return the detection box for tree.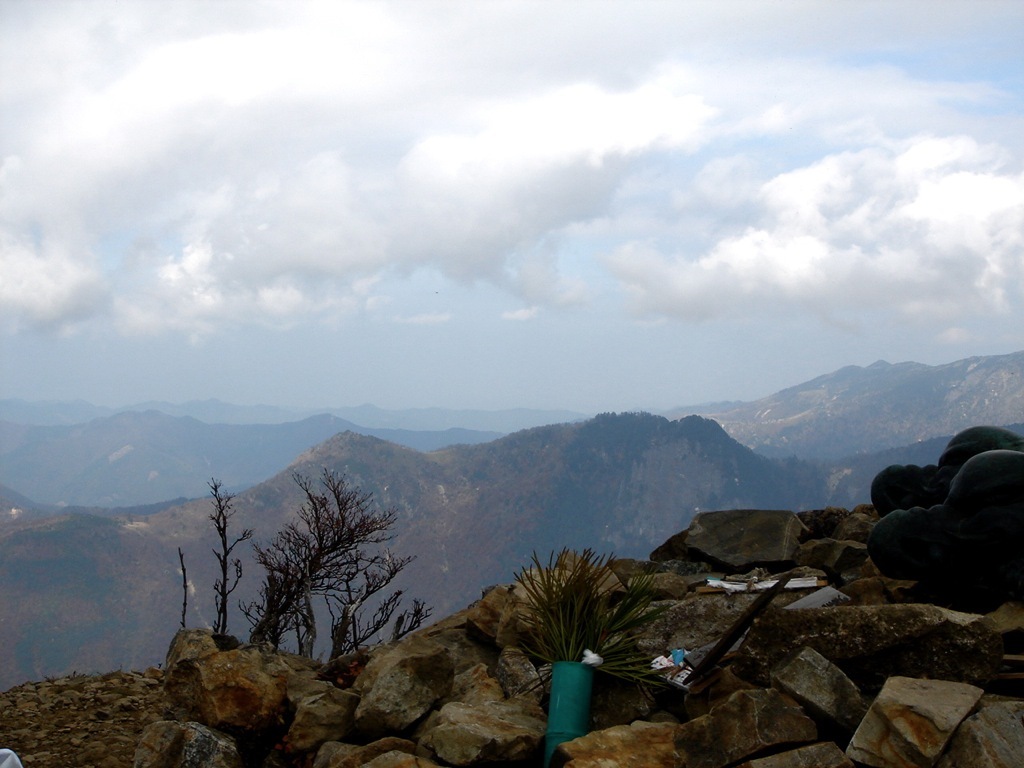
crop(202, 480, 253, 645).
